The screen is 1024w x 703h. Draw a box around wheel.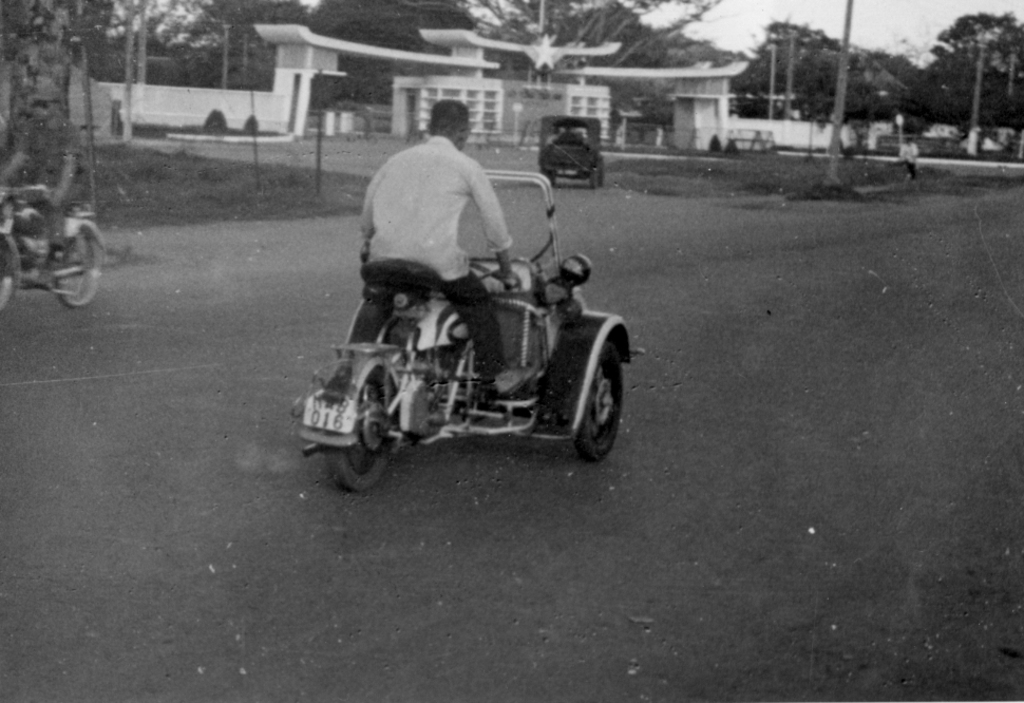
BBox(599, 159, 608, 188).
